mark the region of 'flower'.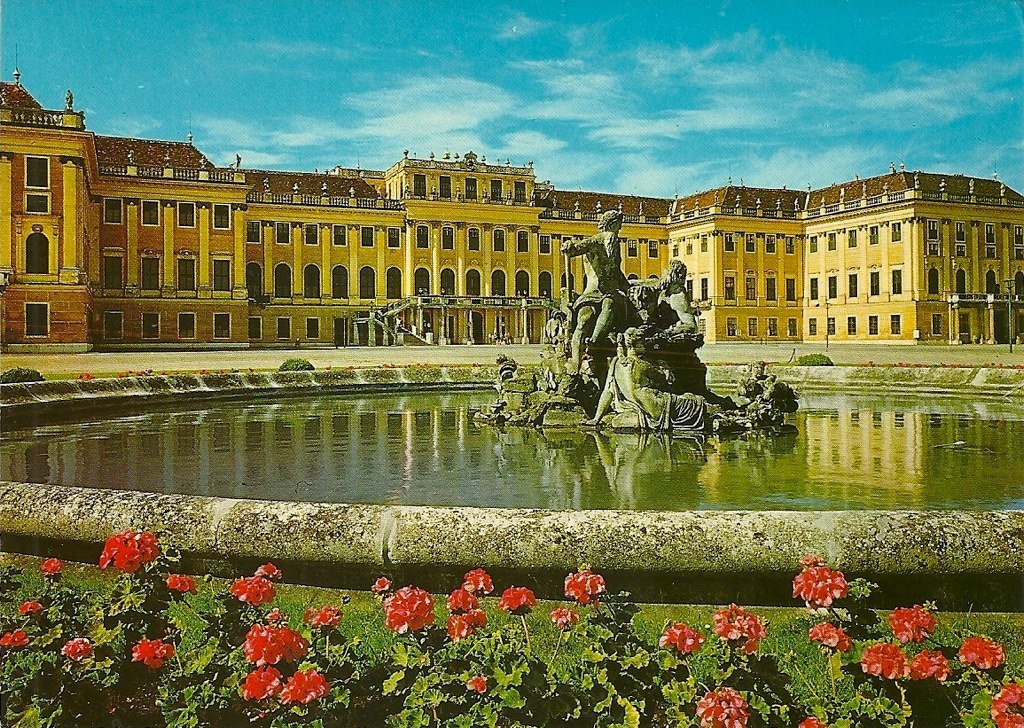
Region: <bbox>464, 566, 495, 598</bbox>.
